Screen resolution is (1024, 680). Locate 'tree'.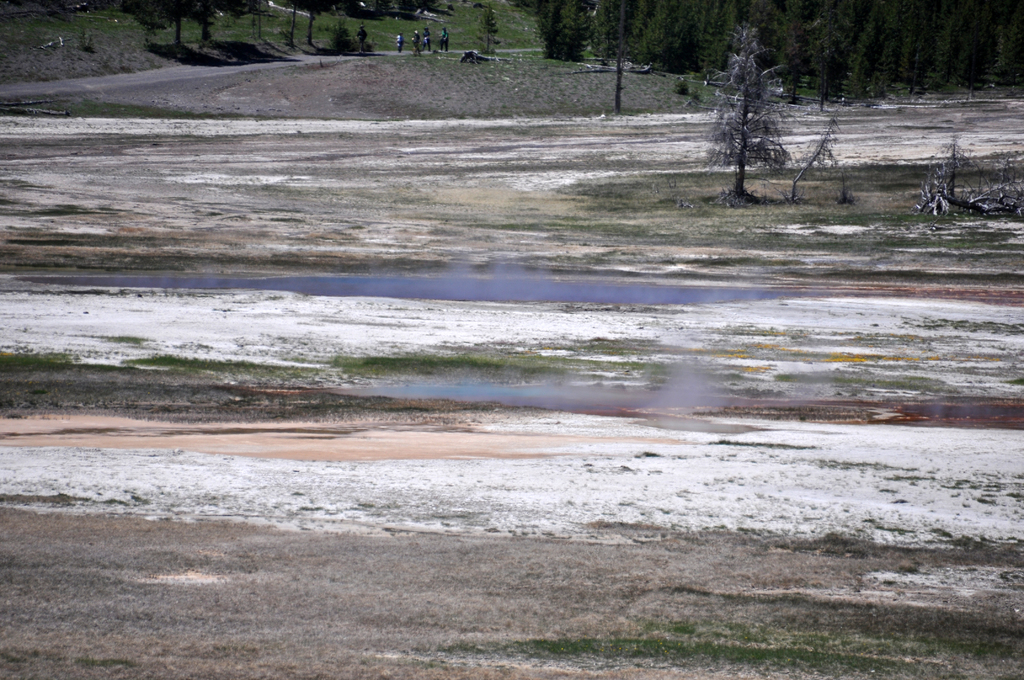
locate(704, 20, 792, 191).
